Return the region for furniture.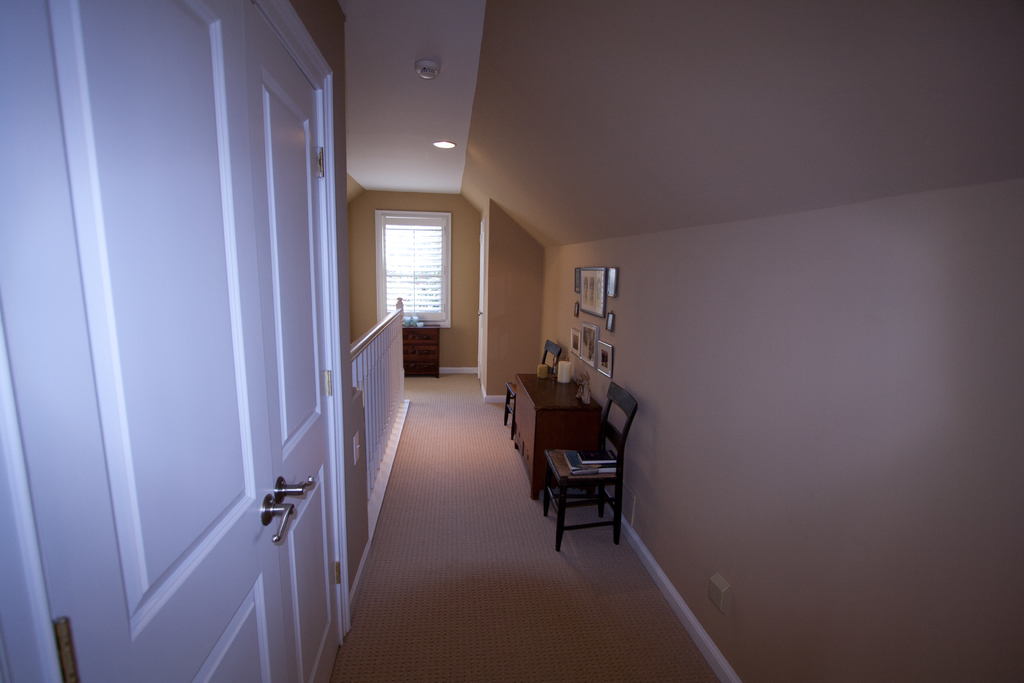
(511,372,601,503).
